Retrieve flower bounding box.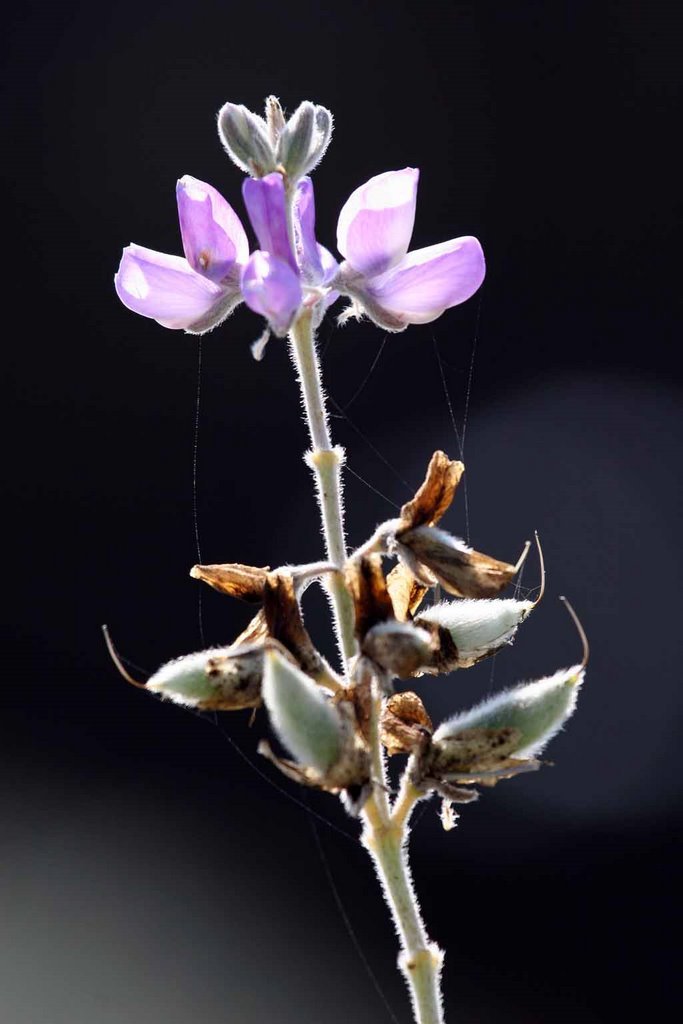
Bounding box: BBox(113, 112, 491, 351).
